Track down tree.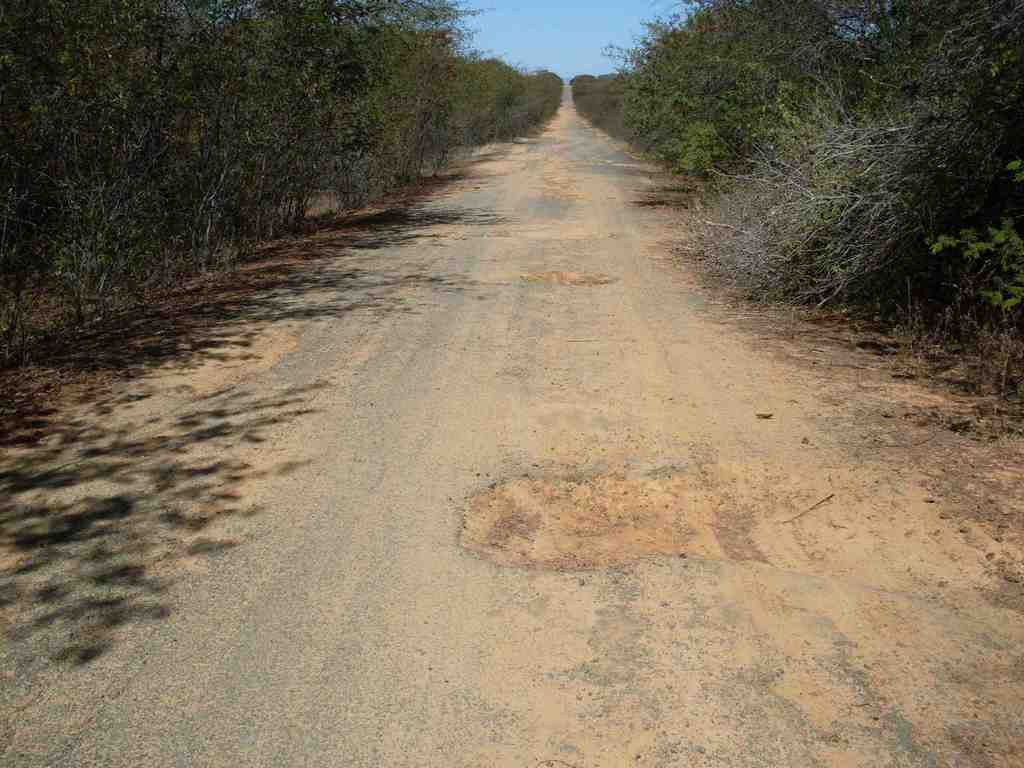
Tracked to 248,0,493,221.
